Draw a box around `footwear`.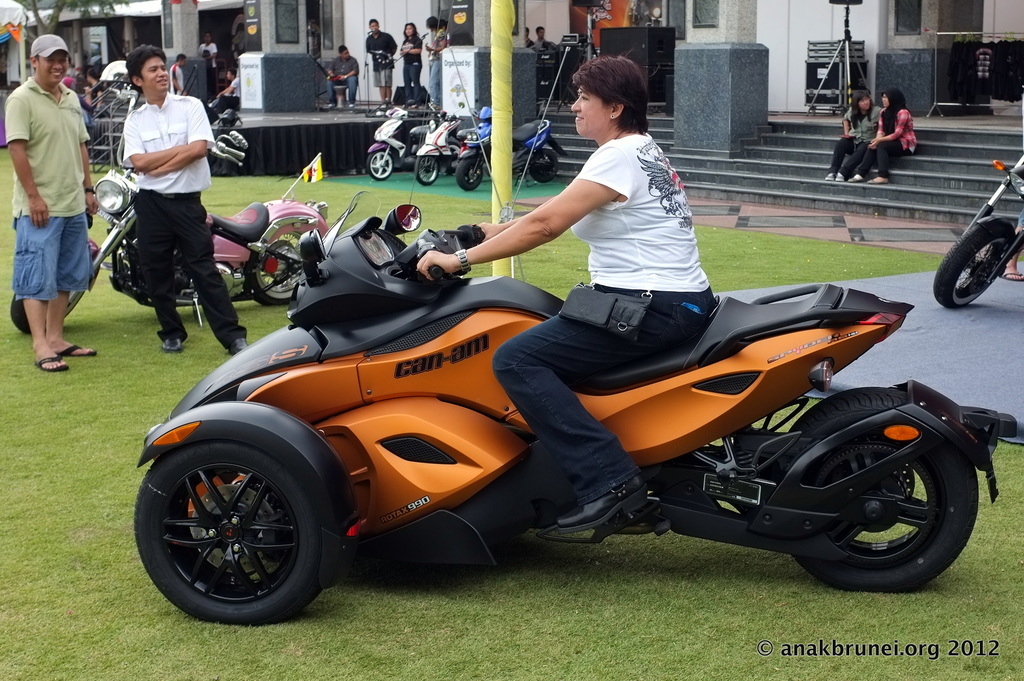
bbox=(823, 163, 838, 180).
